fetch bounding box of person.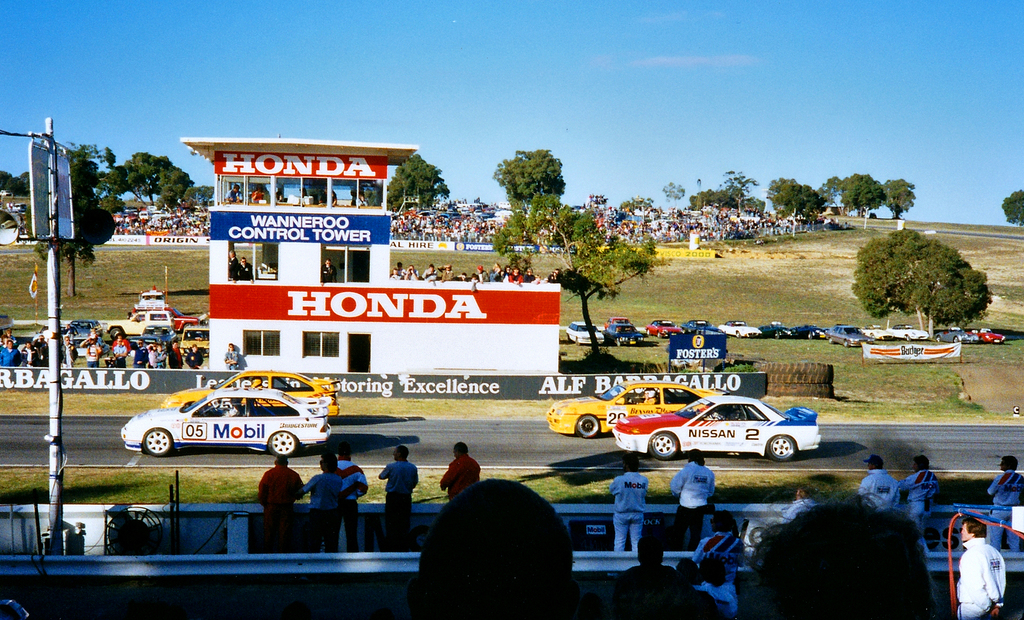
Bbox: left=82, top=334, right=107, bottom=369.
